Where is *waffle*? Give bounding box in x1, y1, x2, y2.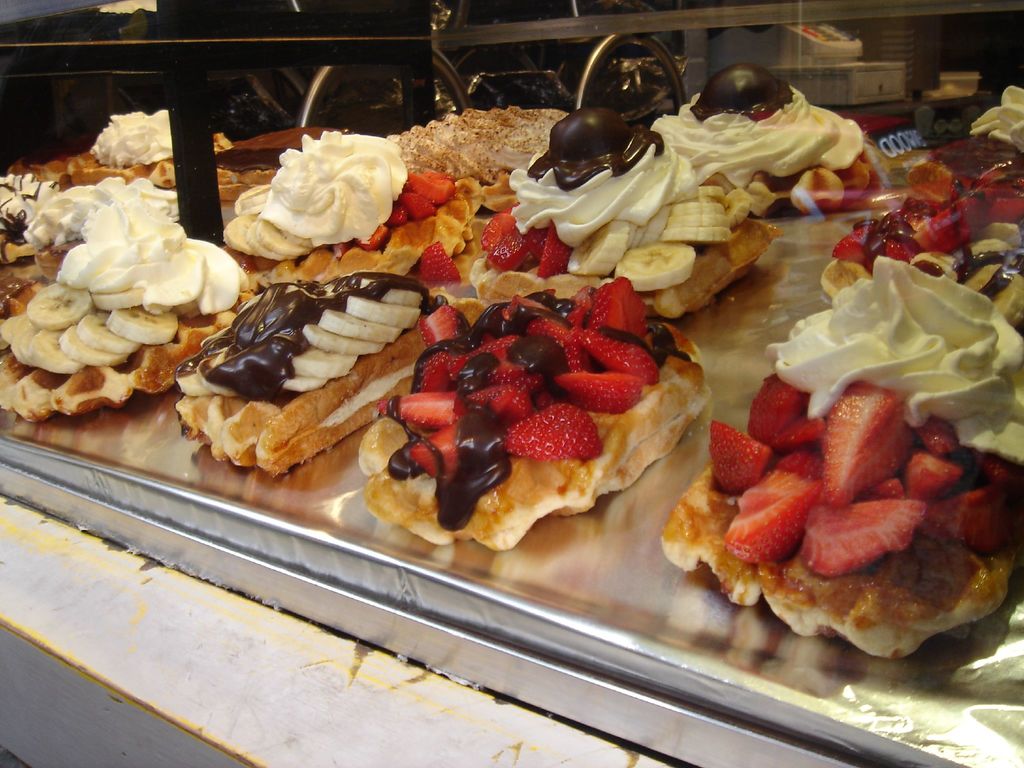
467, 208, 785, 322.
